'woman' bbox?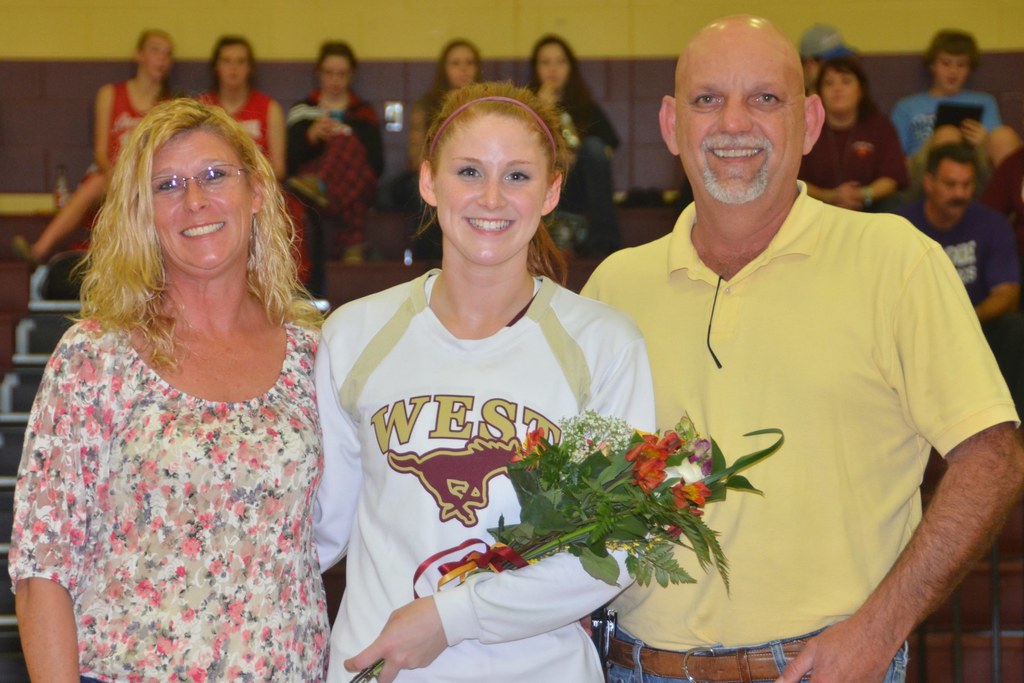
box(189, 35, 317, 290)
